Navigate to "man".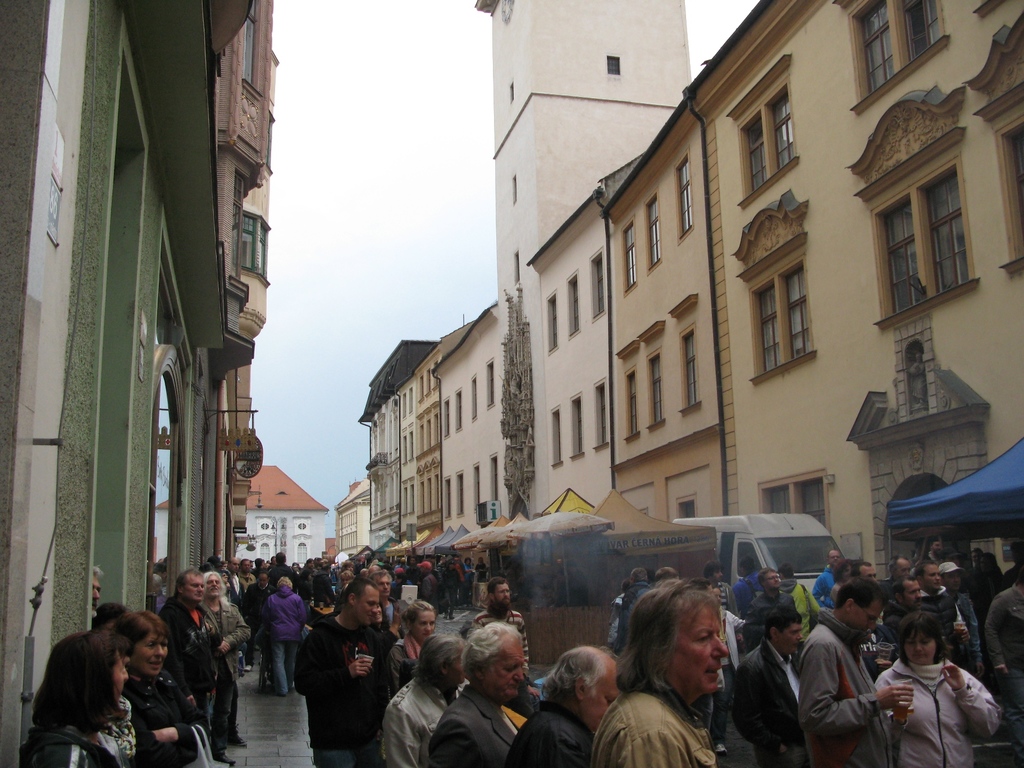
Navigation target: 653/568/680/584.
